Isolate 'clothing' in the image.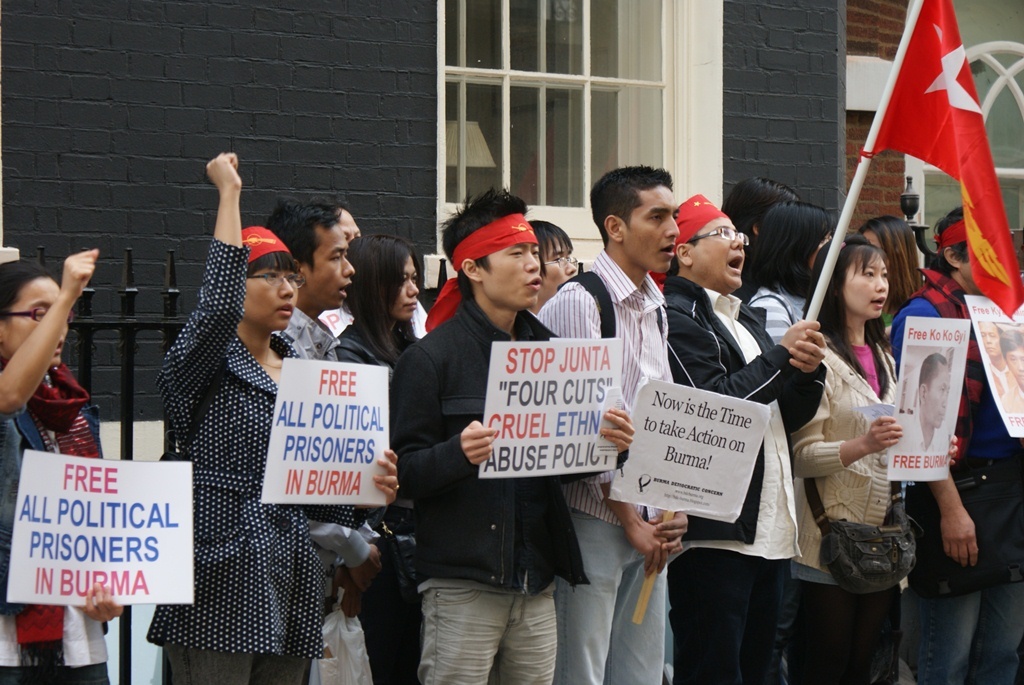
Isolated region: Rect(893, 261, 1023, 684).
